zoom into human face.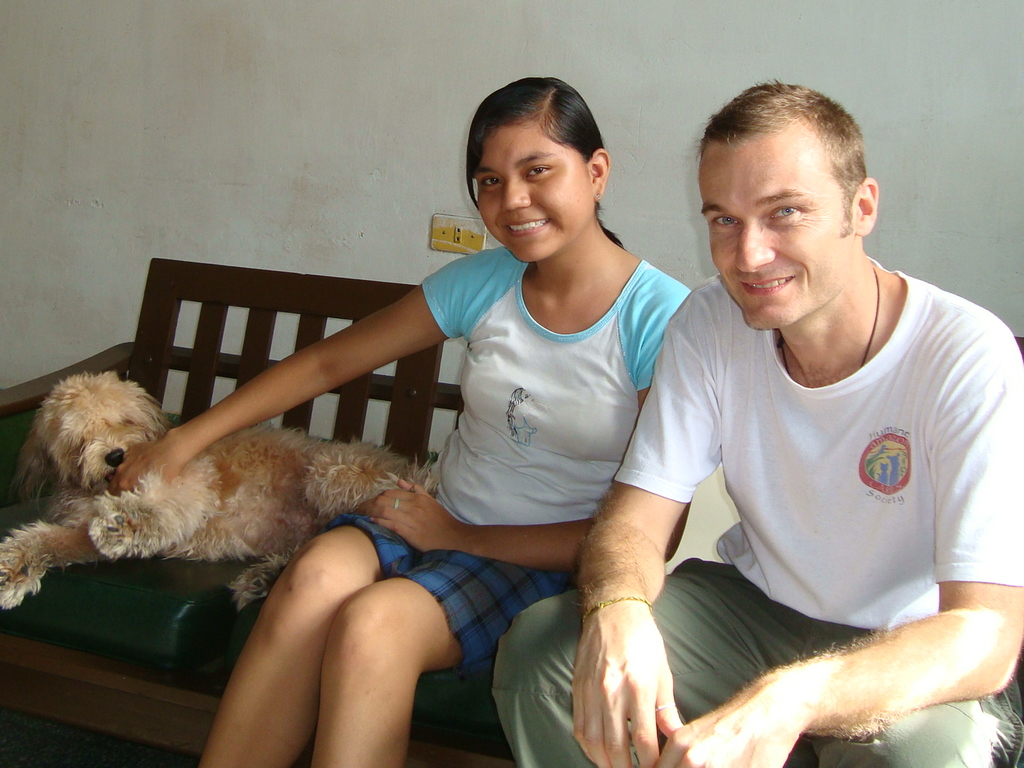
Zoom target: rect(467, 122, 594, 267).
